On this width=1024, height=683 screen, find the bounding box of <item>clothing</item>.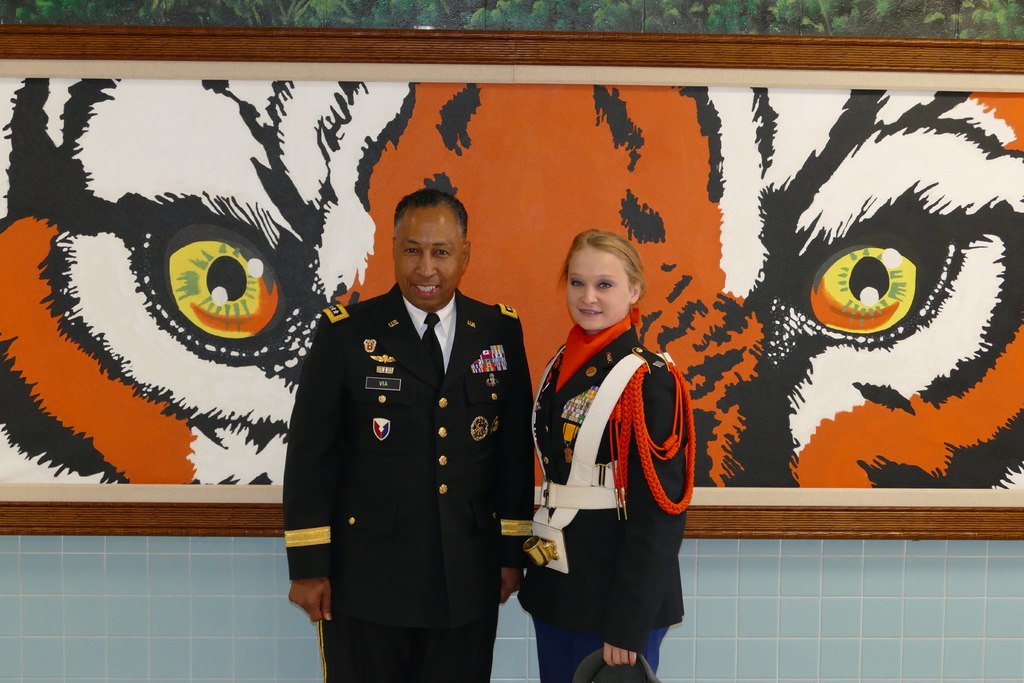
Bounding box: pyautogui.locateOnScreen(283, 283, 531, 682).
